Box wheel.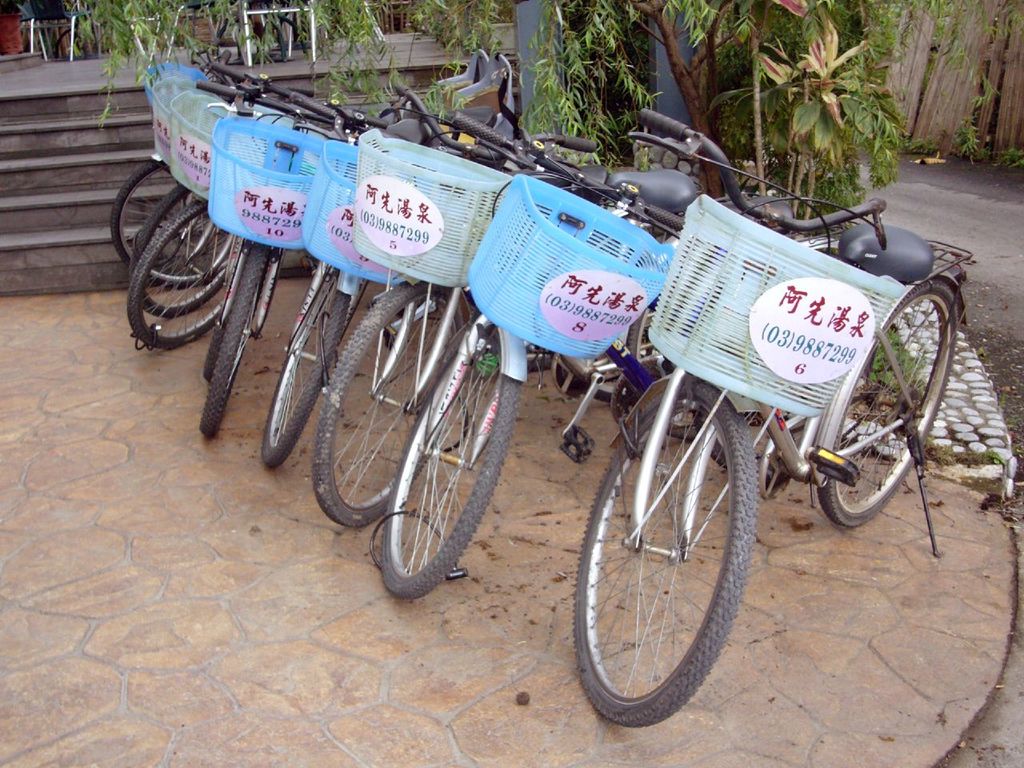
rect(584, 391, 766, 713).
